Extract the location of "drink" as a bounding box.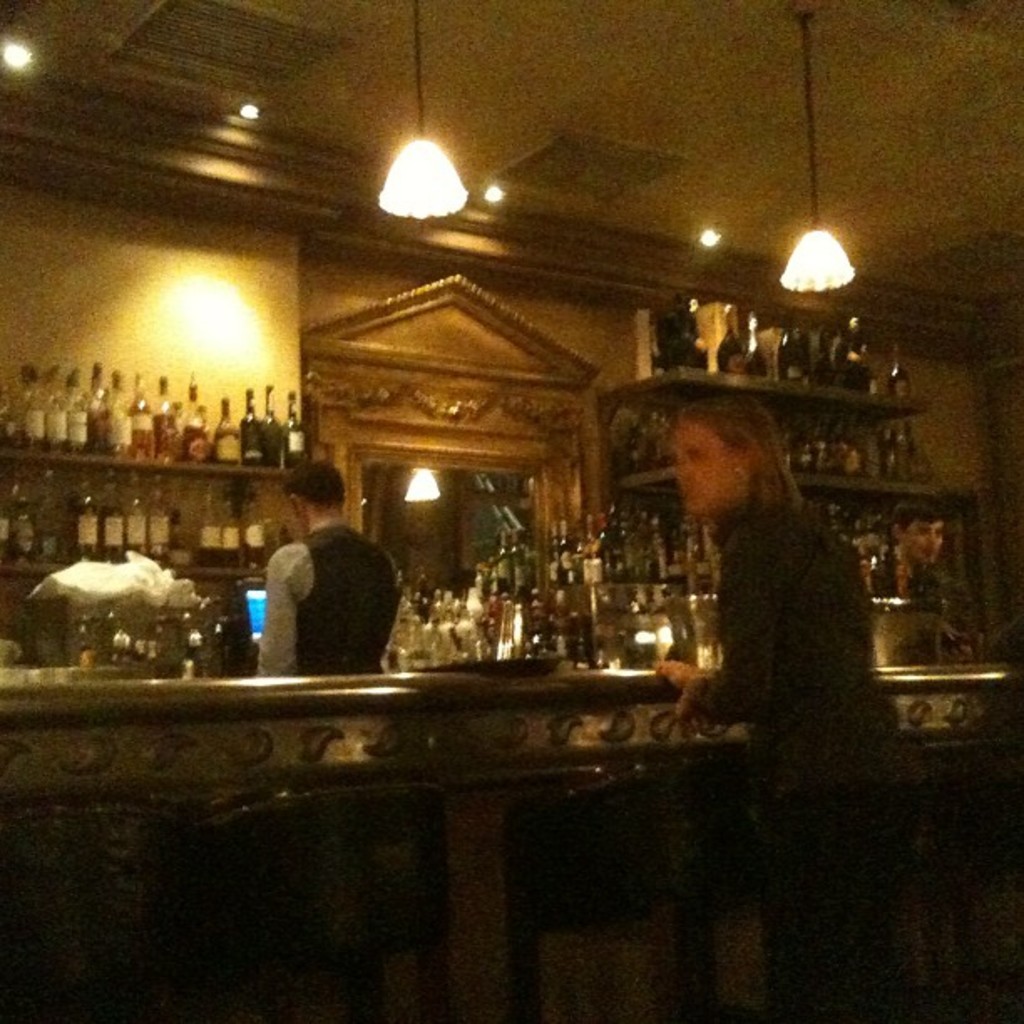
<box>157,378,176,458</box>.
